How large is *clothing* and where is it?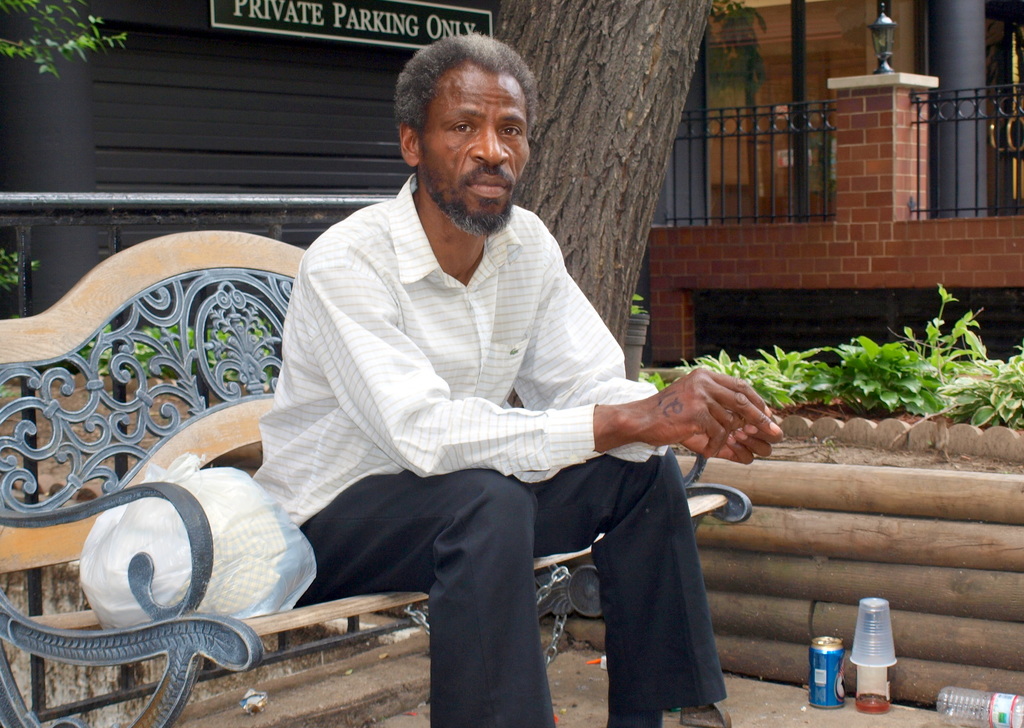
Bounding box: box=[264, 207, 739, 611].
